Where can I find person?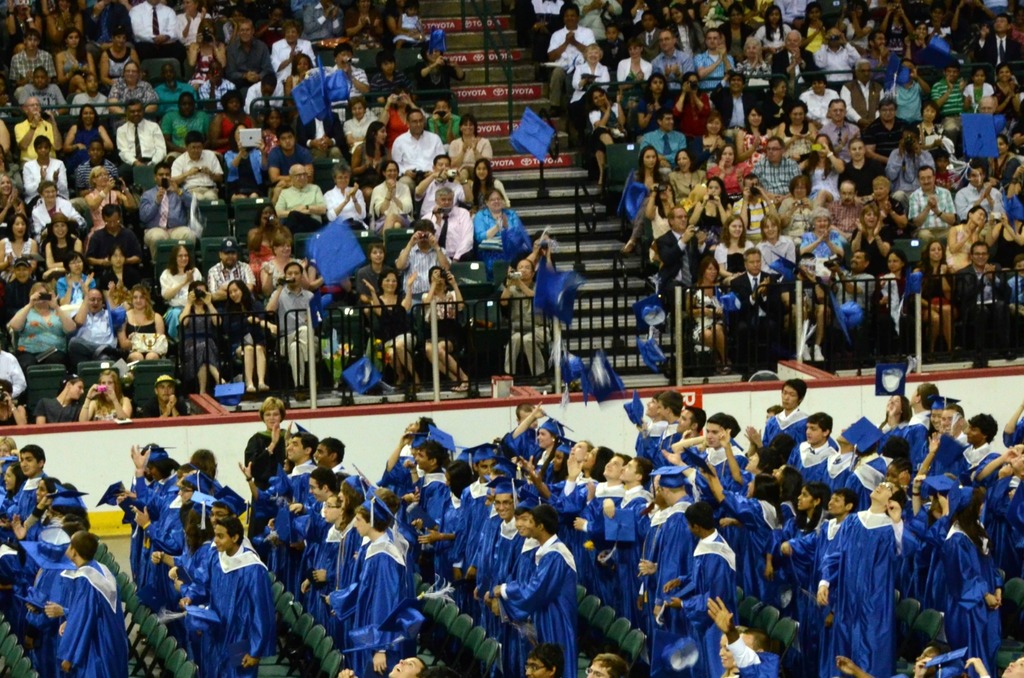
You can find it at Rect(953, 236, 1008, 348).
